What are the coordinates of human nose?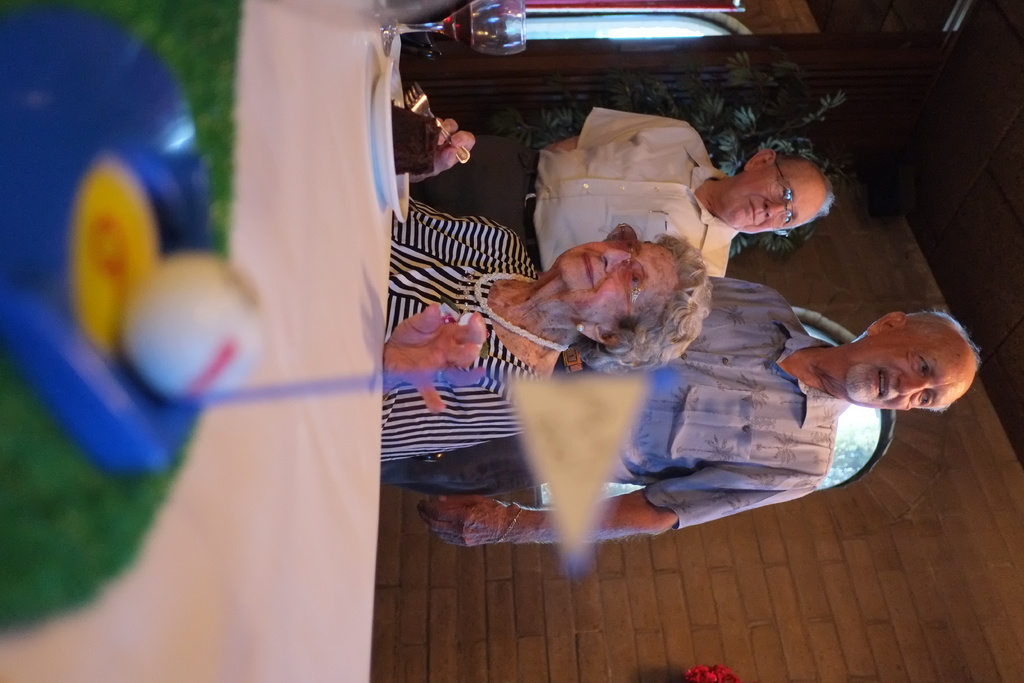
[604, 253, 630, 271].
